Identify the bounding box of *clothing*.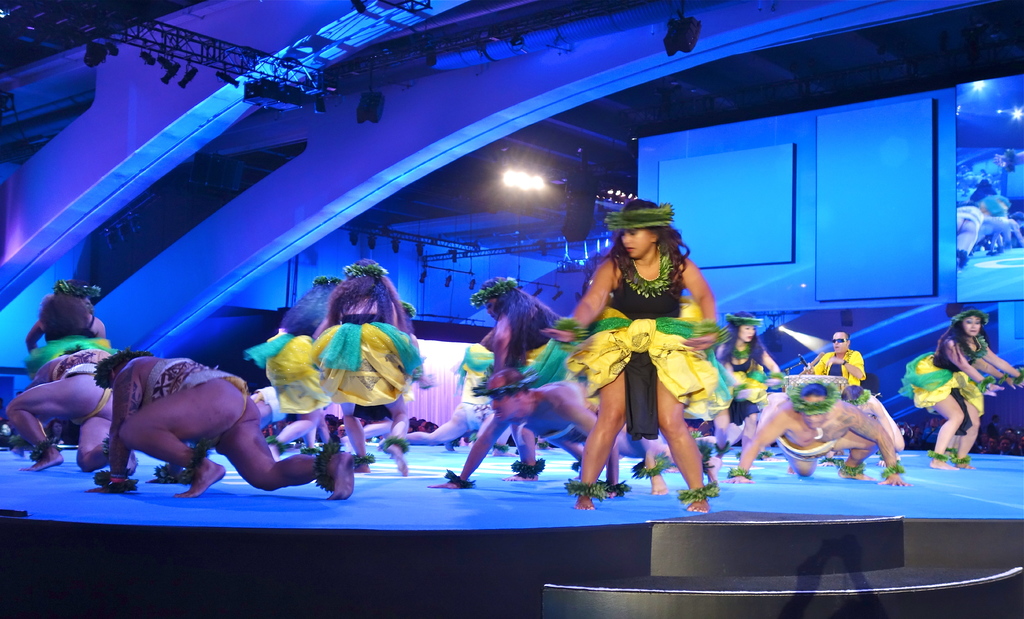
crop(563, 248, 732, 421).
